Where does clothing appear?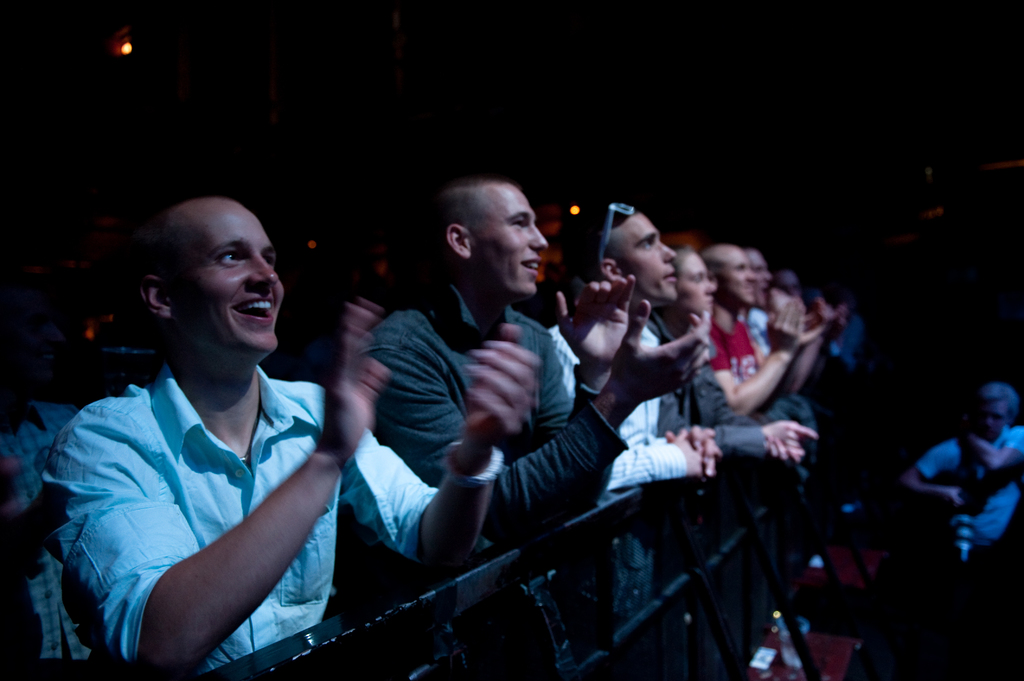
Appears at (645, 324, 766, 459).
